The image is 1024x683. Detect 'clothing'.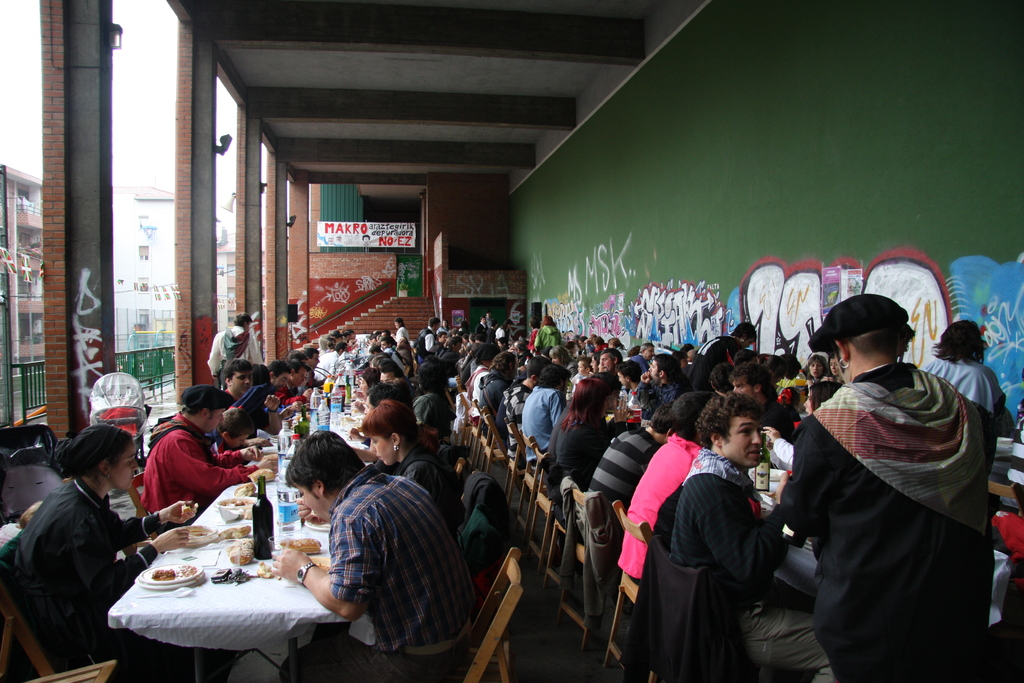
Detection: select_region(780, 364, 996, 682).
